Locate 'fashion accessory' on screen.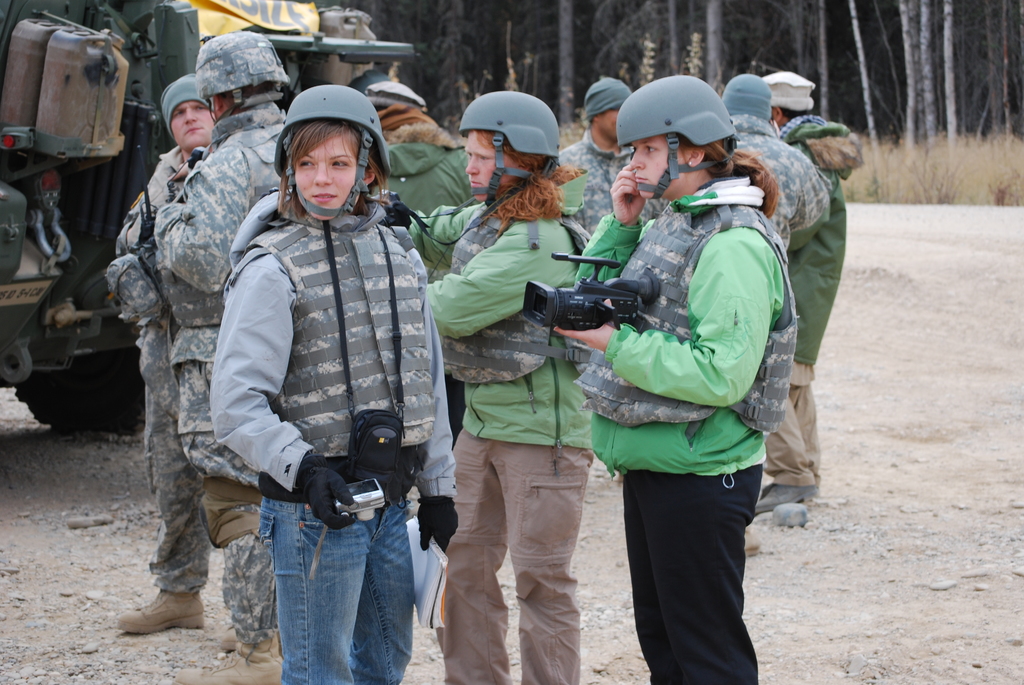
On screen at crop(115, 592, 207, 638).
